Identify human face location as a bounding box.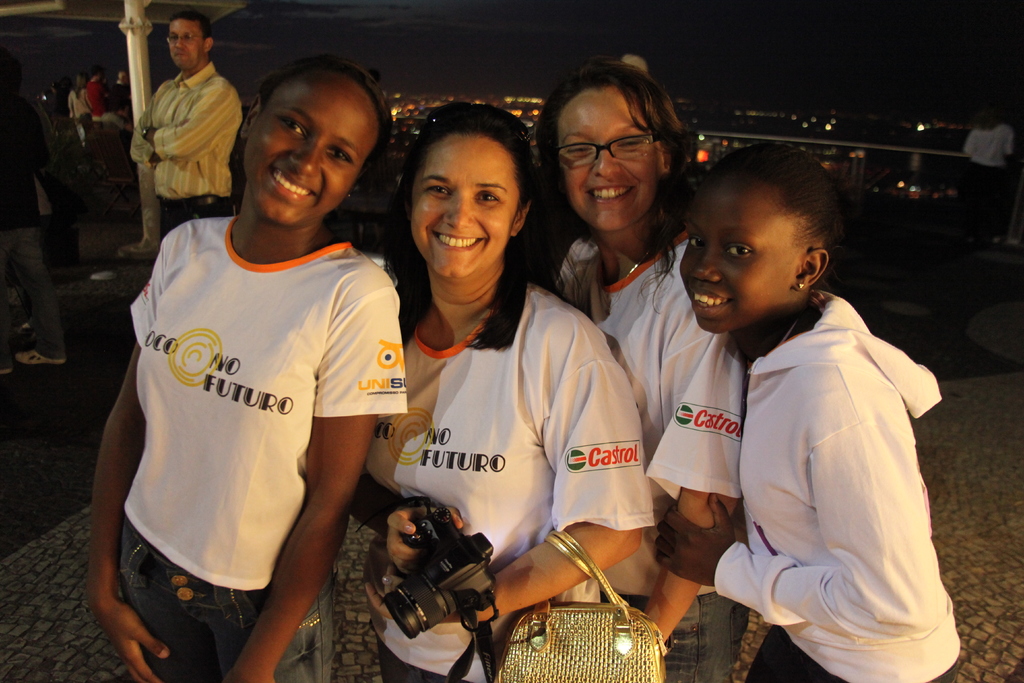
region(675, 176, 806, 336).
